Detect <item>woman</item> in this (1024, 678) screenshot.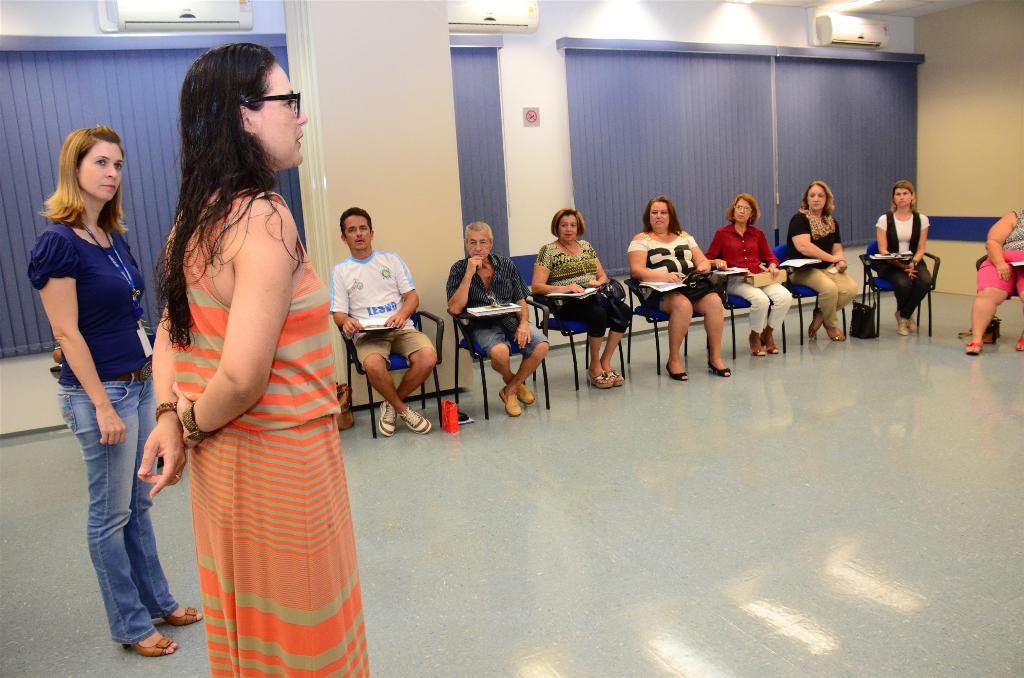
Detection: (963, 206, 1023, 357).
